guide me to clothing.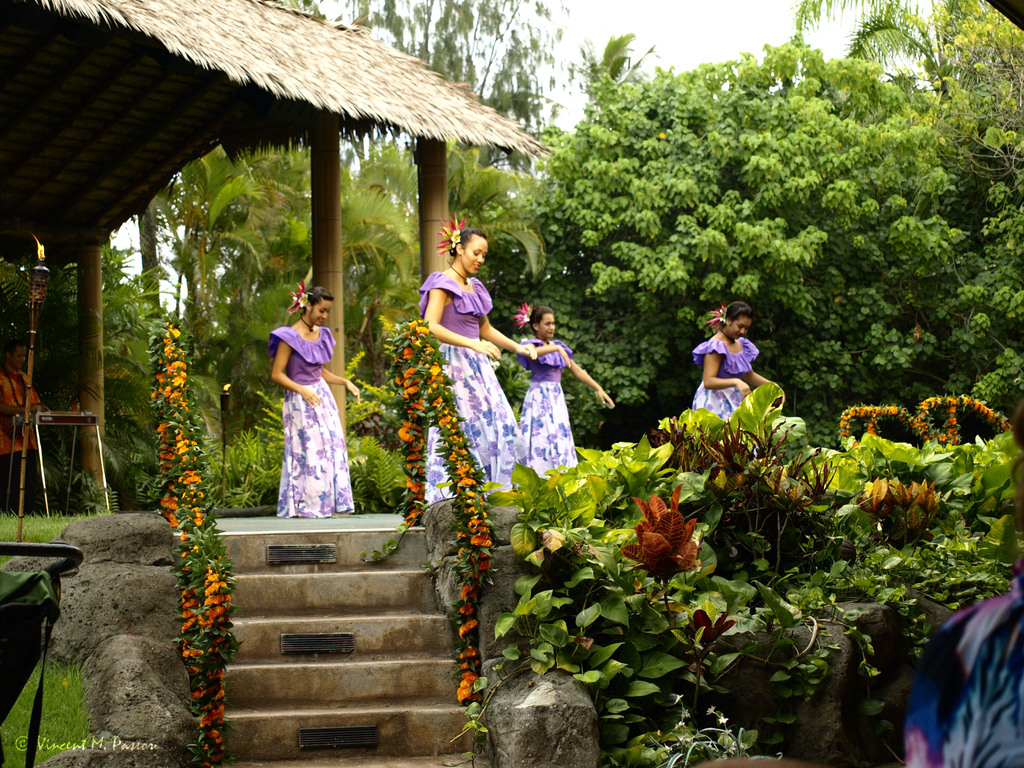
Guidance: (417, 266, 528, 509).
